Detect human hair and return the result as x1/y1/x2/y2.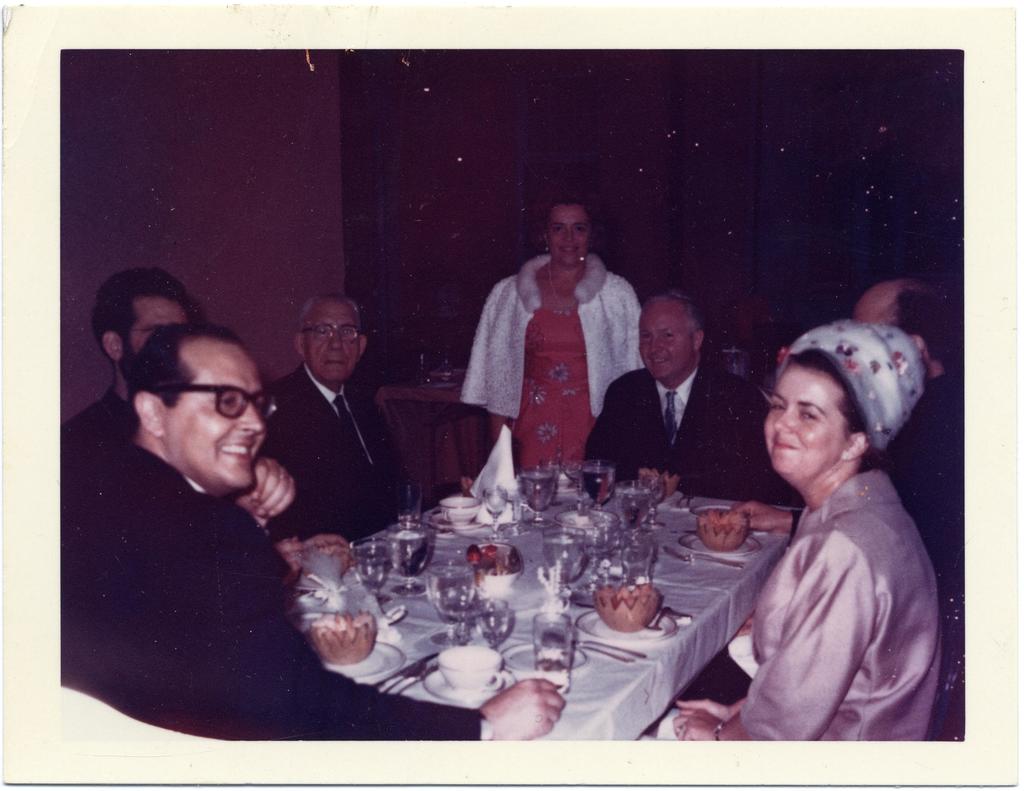
651/286/705/353.
